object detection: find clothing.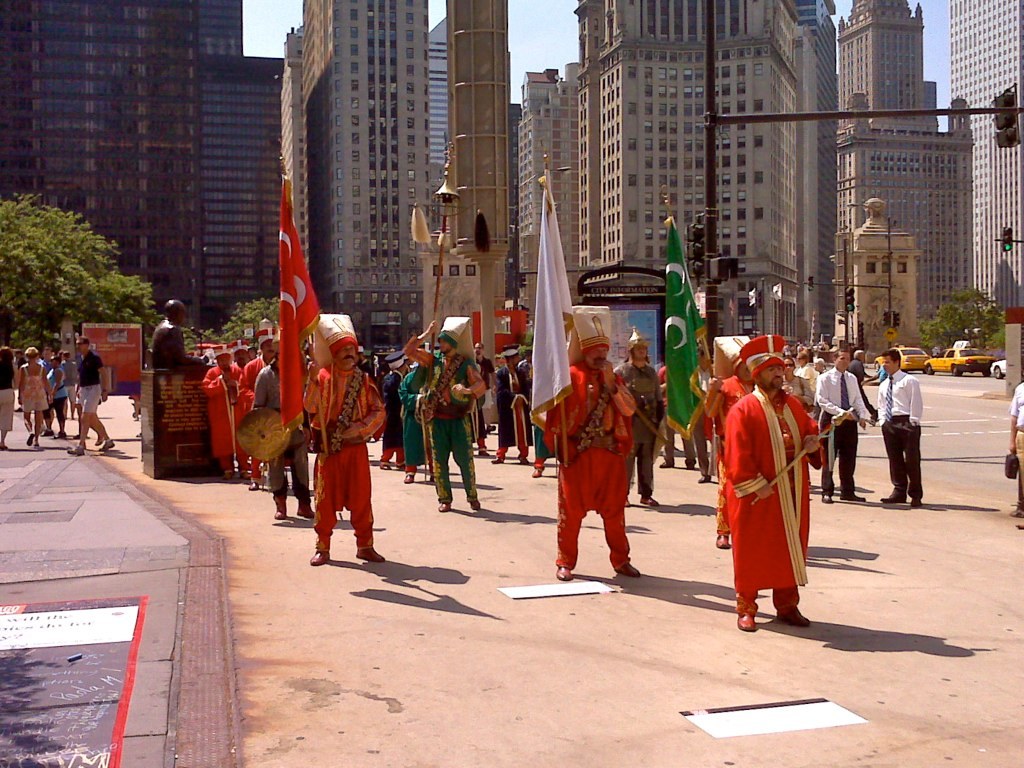
x1=652 y1=363 x2=693 y2=463.
